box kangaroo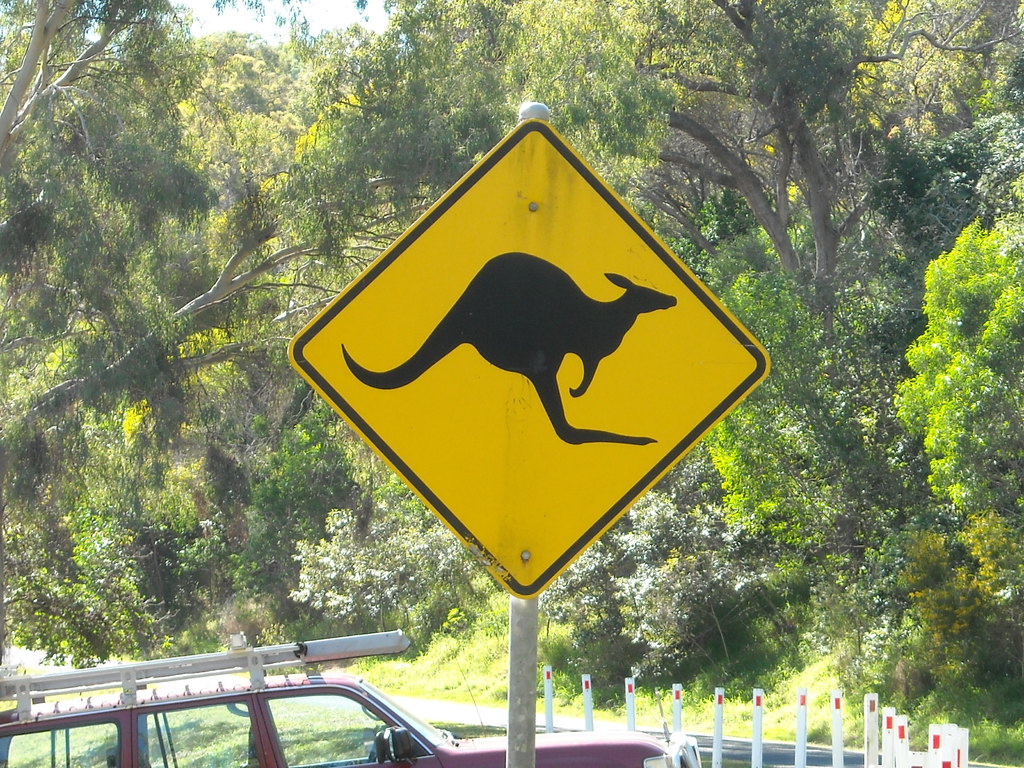
<region>339, 254, 672, 442</region>
